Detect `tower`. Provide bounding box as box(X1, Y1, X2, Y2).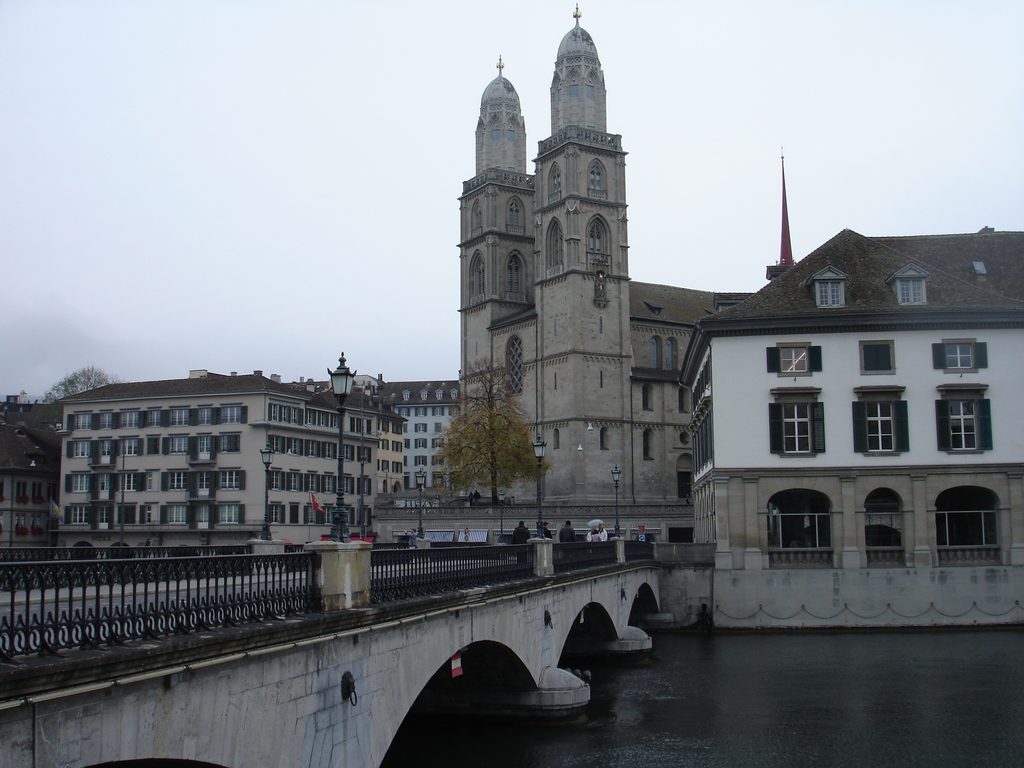
box(458, 3, 753, 518).
